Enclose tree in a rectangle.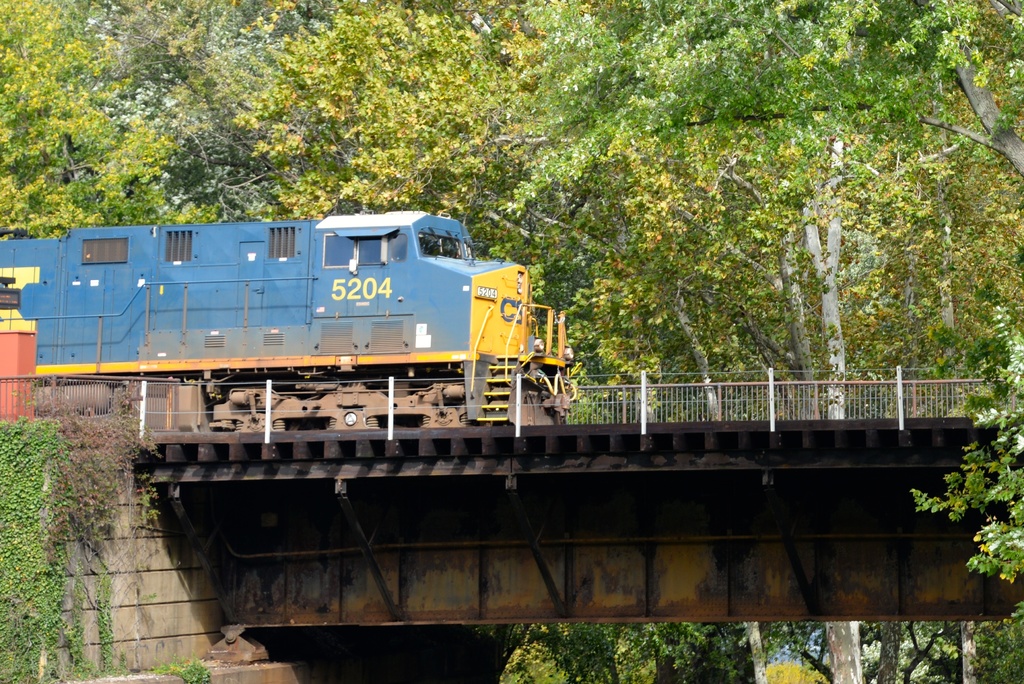
bbox(569, 81, 997, 422).
